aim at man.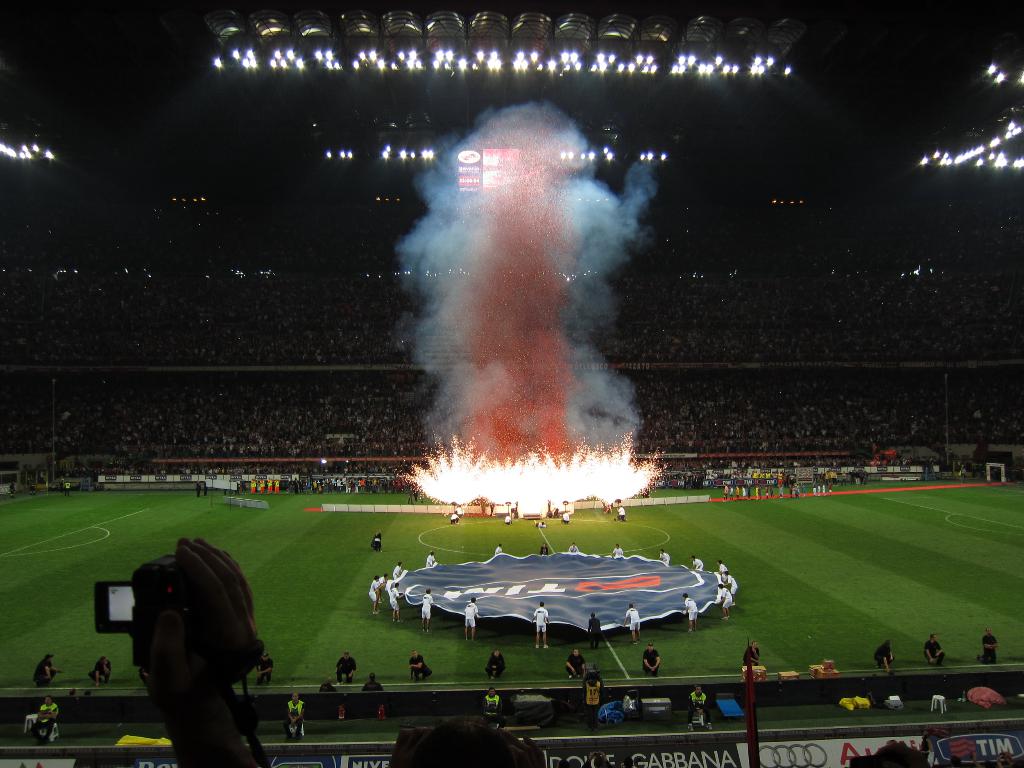
Aimed at box(319, 674, 339, 700).
